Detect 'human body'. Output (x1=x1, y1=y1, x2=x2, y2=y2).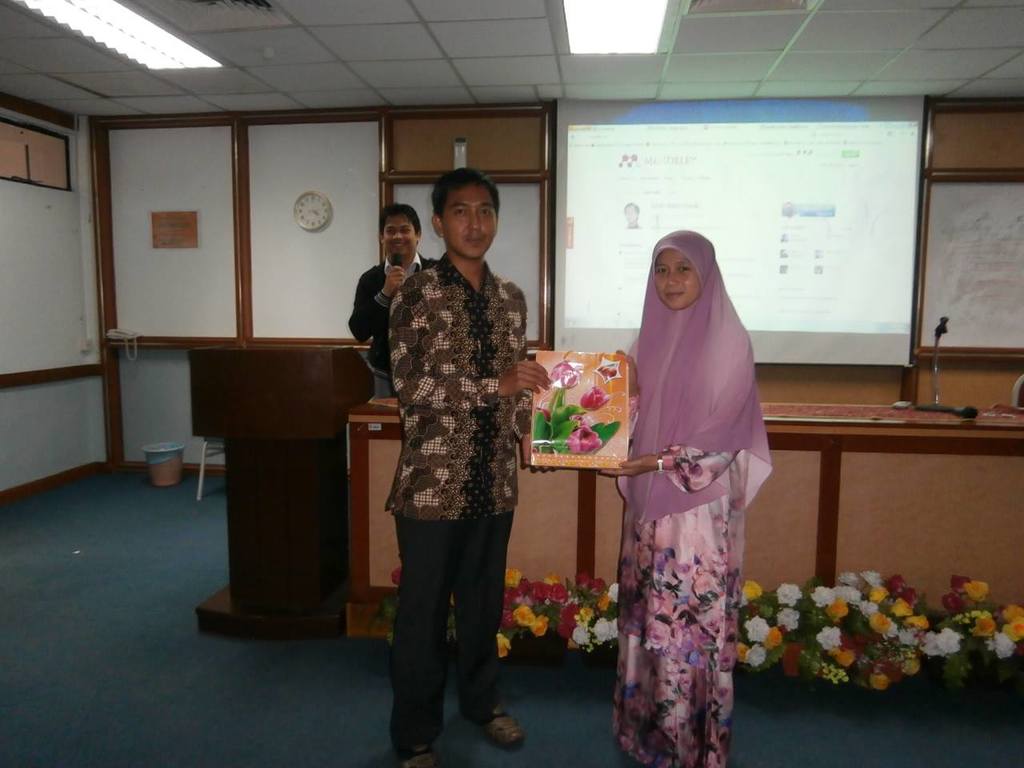
(x1=598, y1=222, x2=773, y2=766).
